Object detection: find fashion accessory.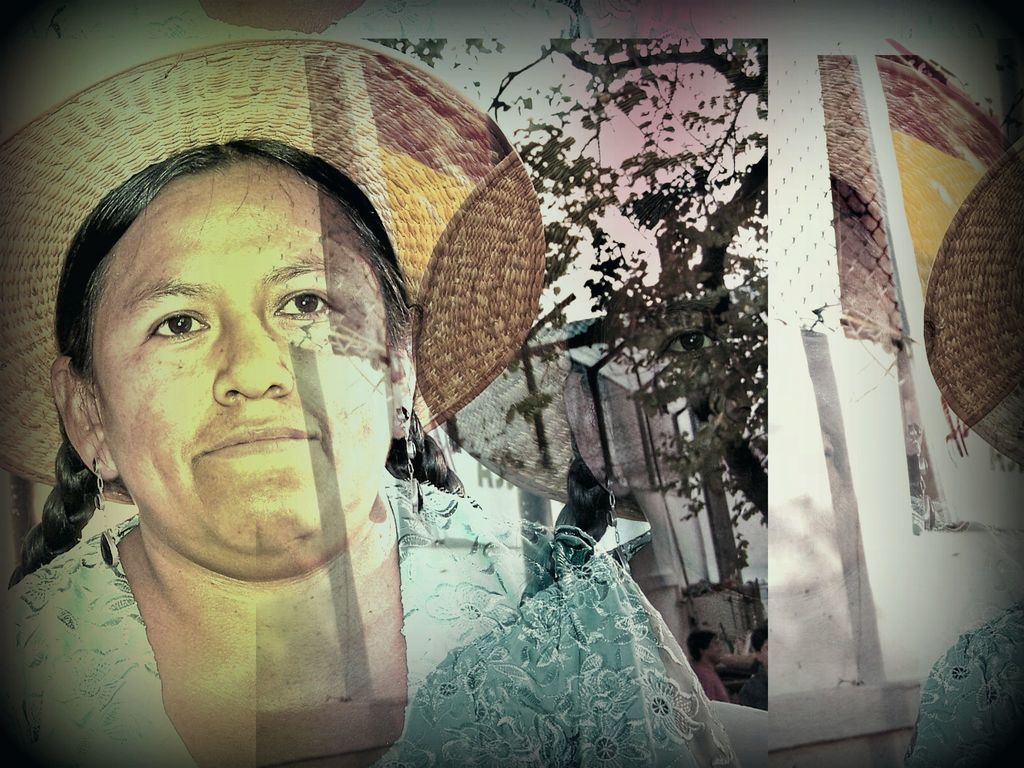
left=911, top=131, right=1023, bottom=465.
